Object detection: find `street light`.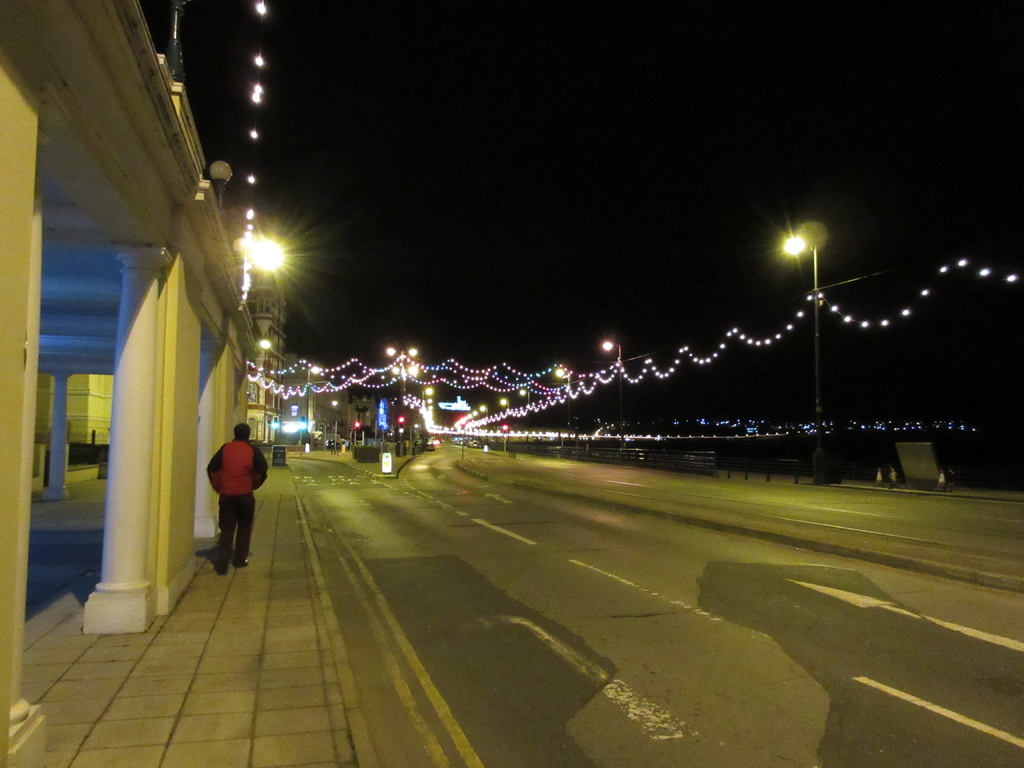
select_region(499, 397, 512, 436).
